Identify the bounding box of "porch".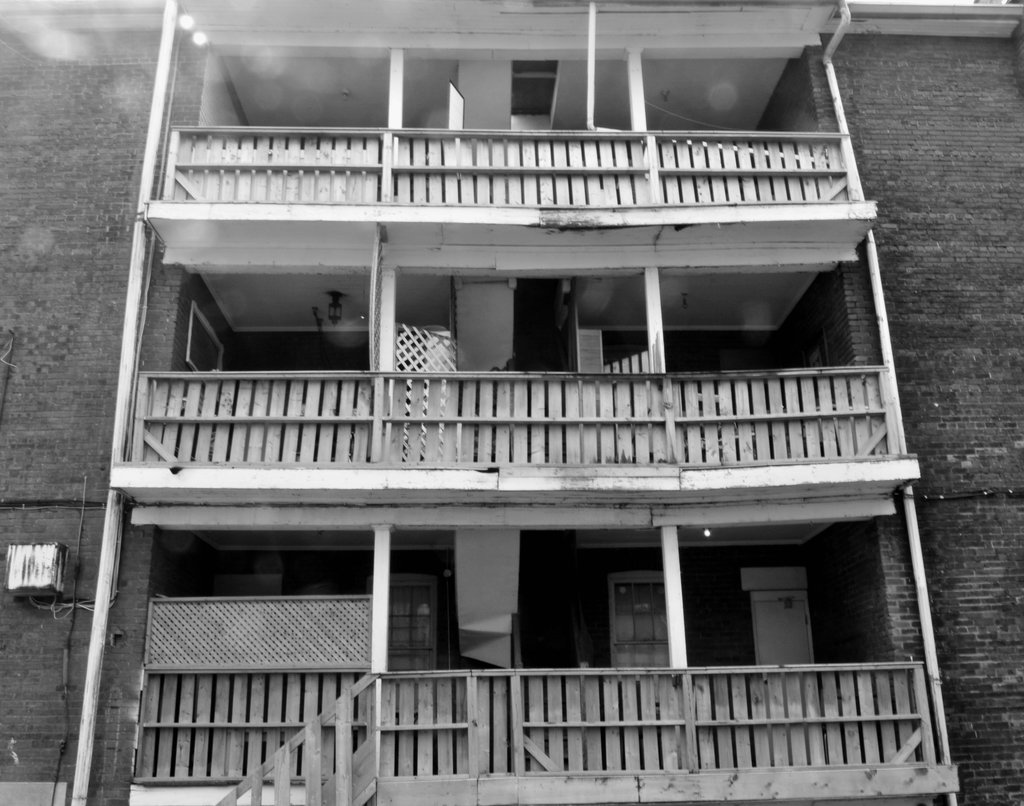
{"left": 28, "top": 62, "right": 1000, "bottom": 801}.
